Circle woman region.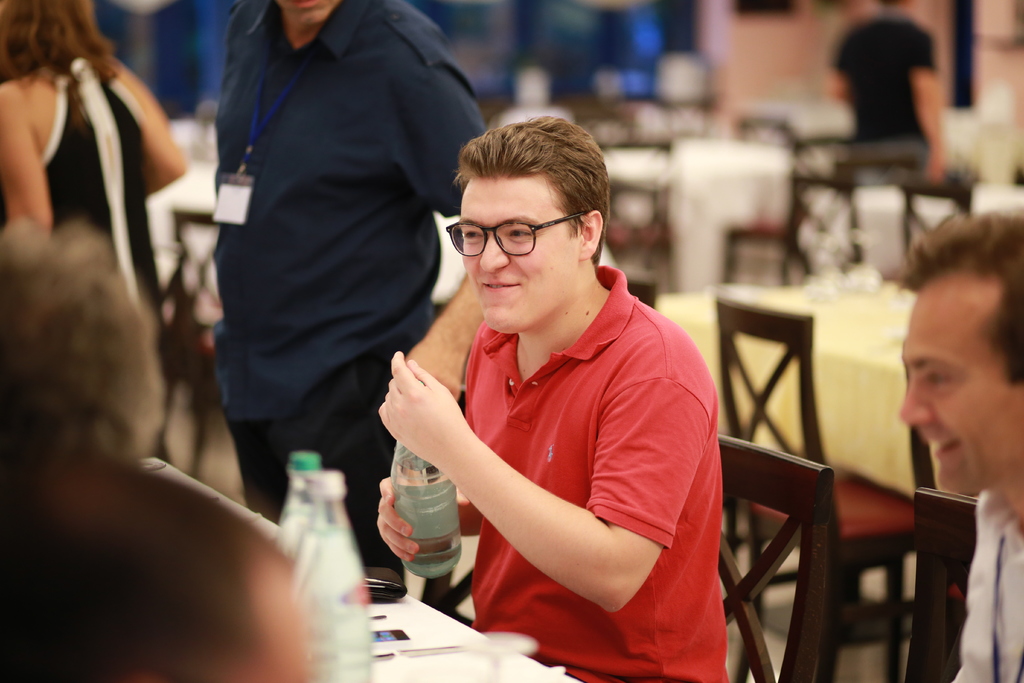
Region: [0,216,330,682].
